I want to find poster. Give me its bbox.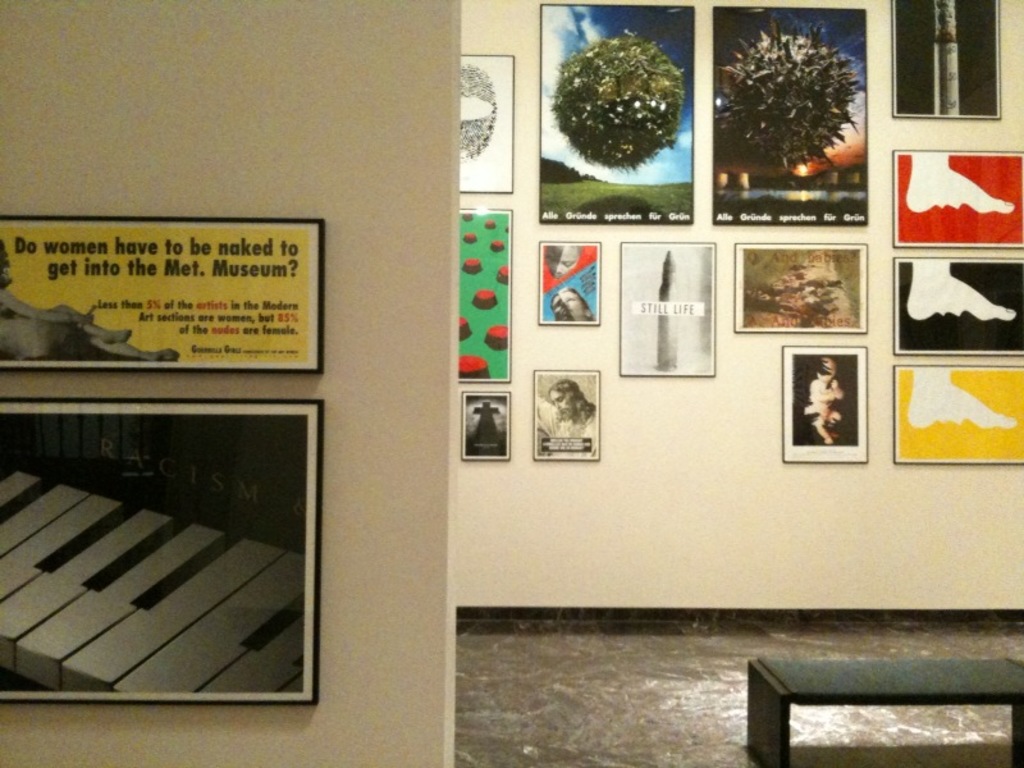
<region>0, 219, 323, 370</region>.
